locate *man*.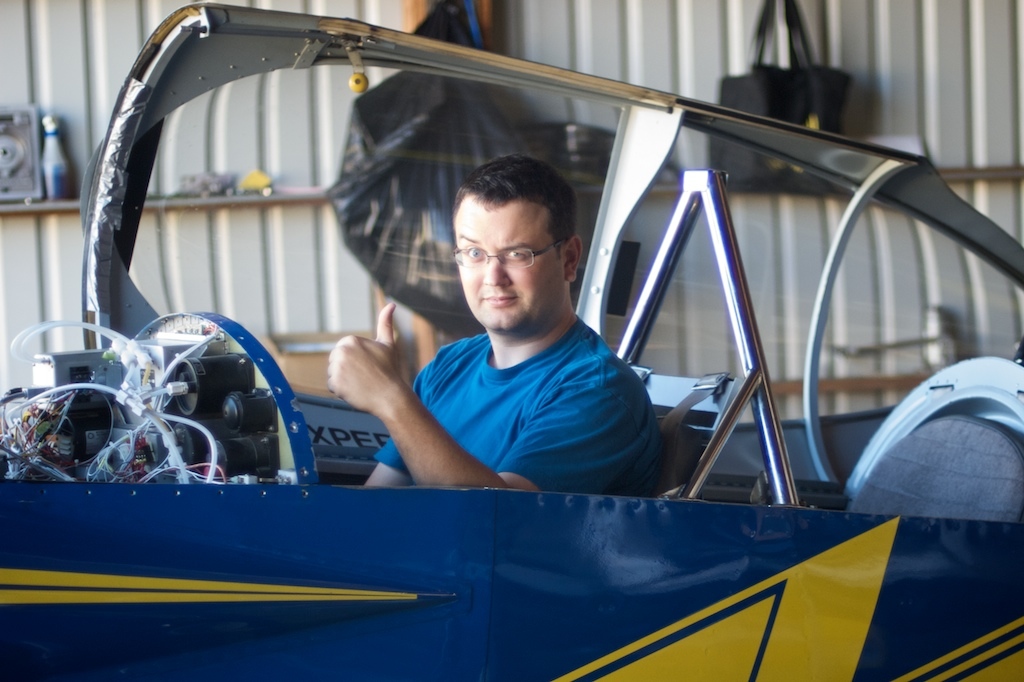
Bounding box: bbox=(326, 158, 656, 495).
